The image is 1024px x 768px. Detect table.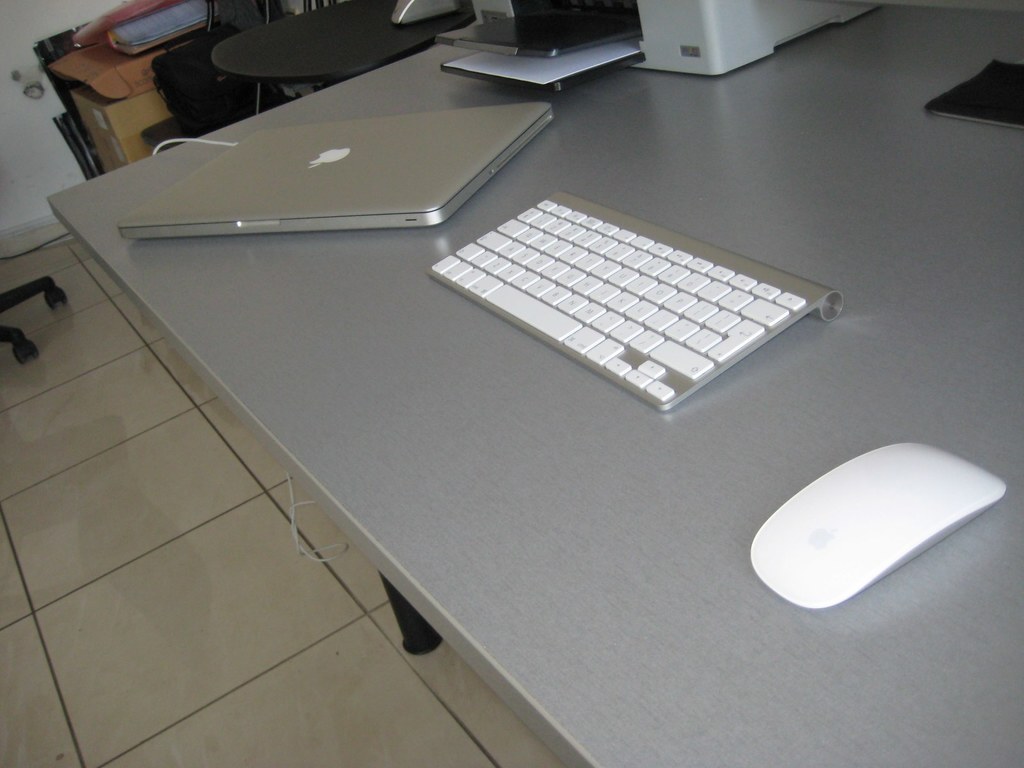
Detection: <box>49,0,1023,767</box>.
